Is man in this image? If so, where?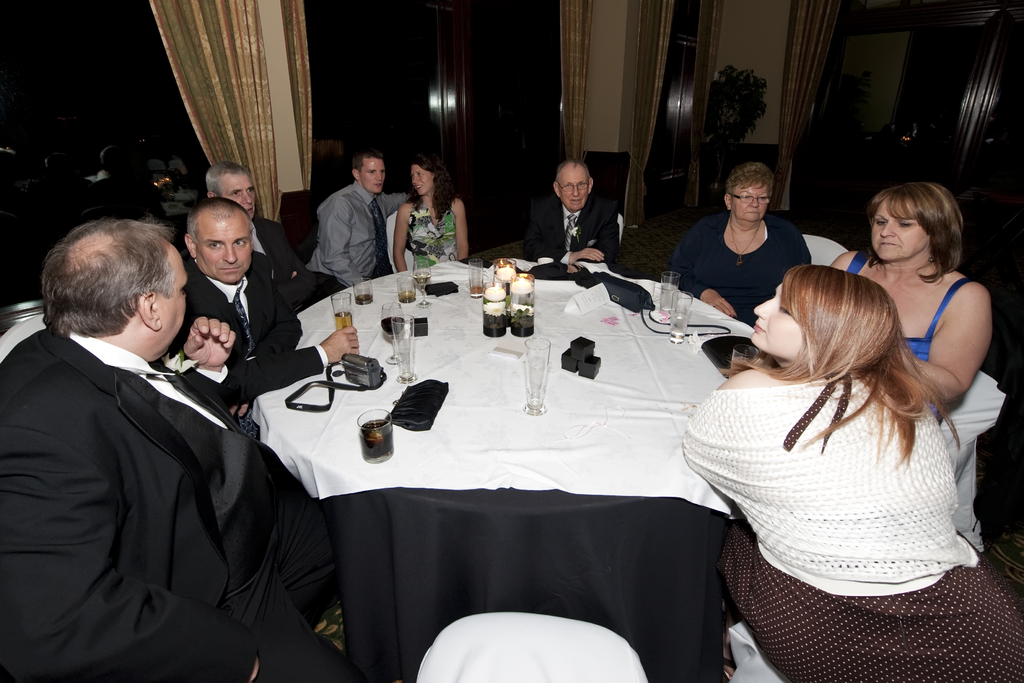
Yes, at box=[10, 199, 287, 655].
